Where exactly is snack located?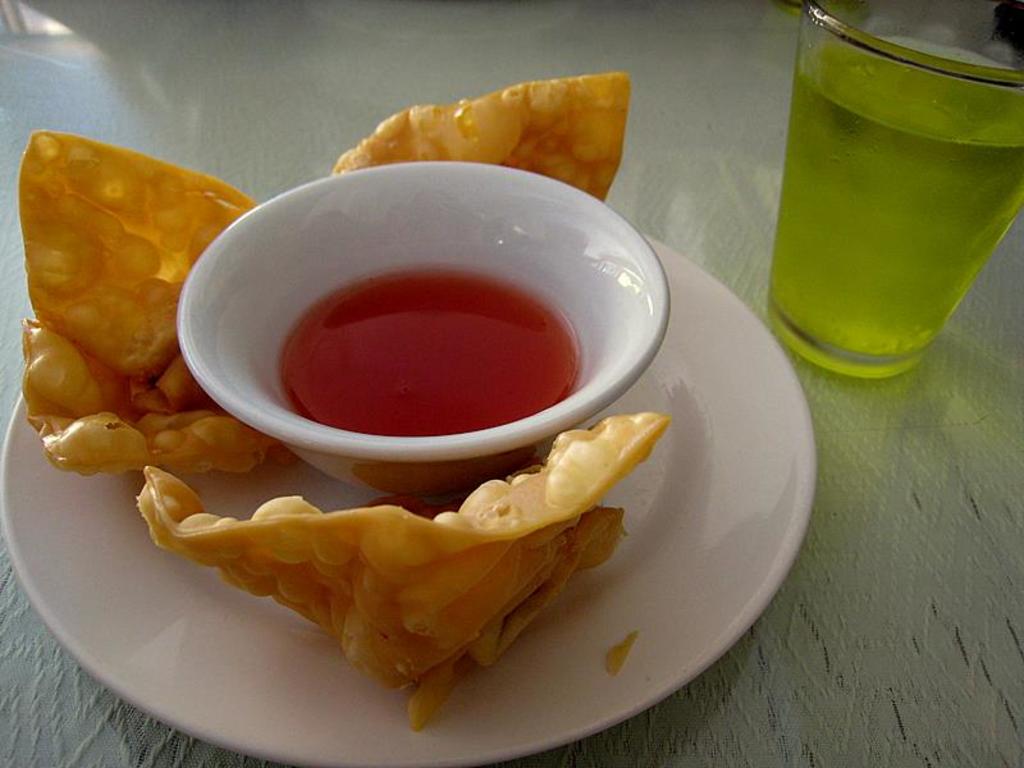
Its bounding box is box=[129, 413, 716, 739].
